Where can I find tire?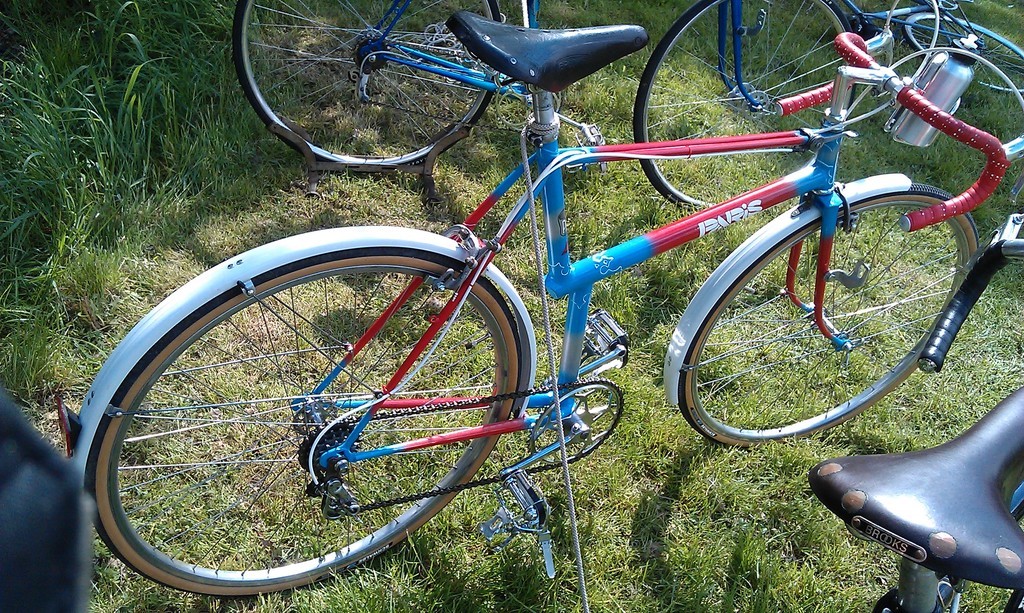
You can find it at (229,0,505,178).
